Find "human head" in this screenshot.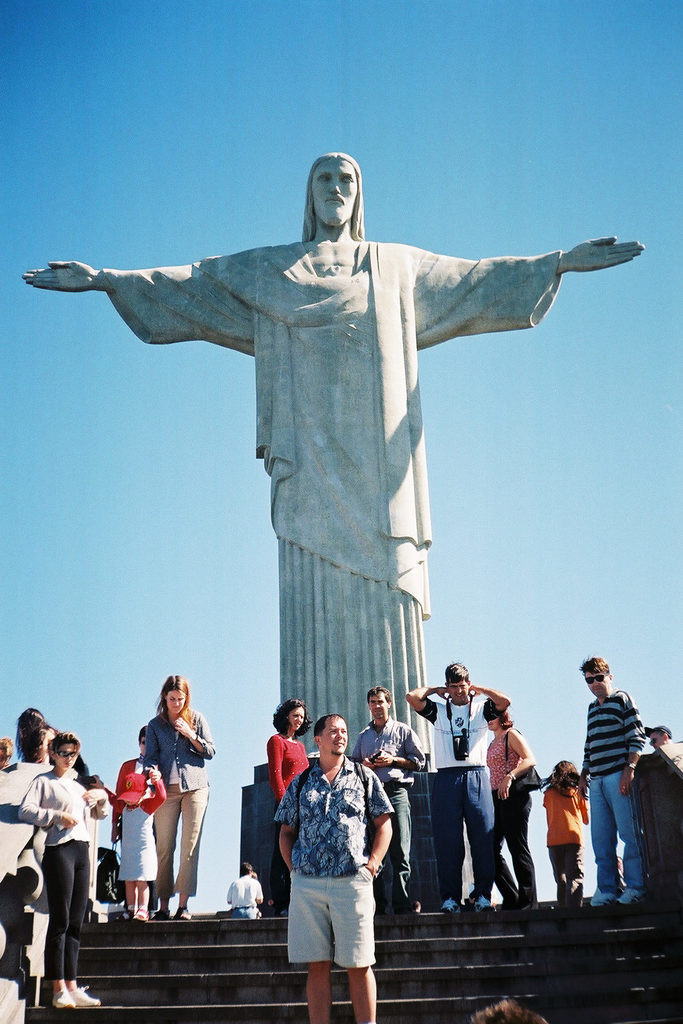
The bounding box for "human head" is {"left": 293, "top": 155, "right": 371, "bottom": 241}.
